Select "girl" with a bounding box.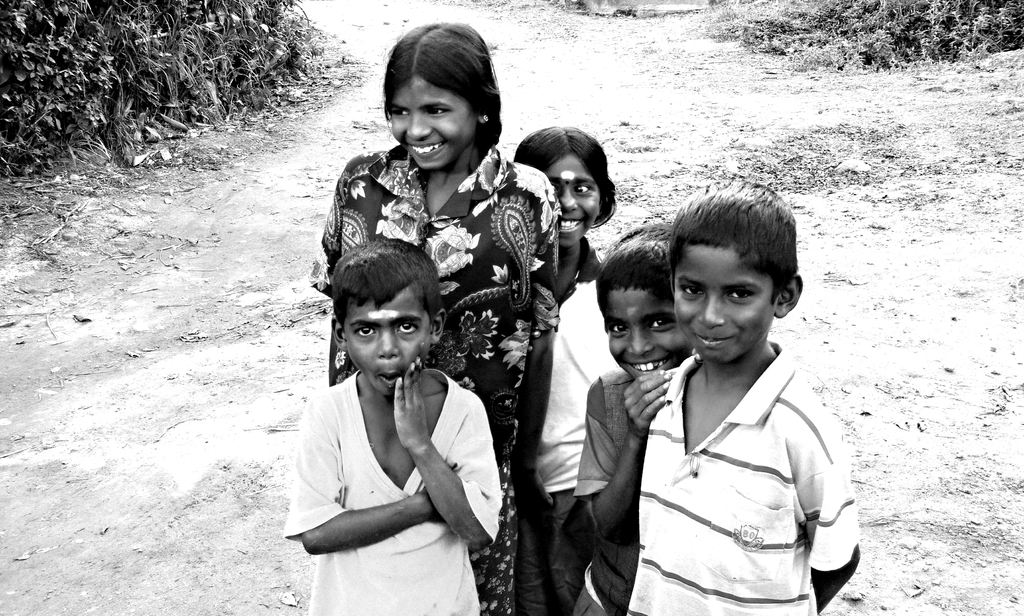
[514,128,619,615].
